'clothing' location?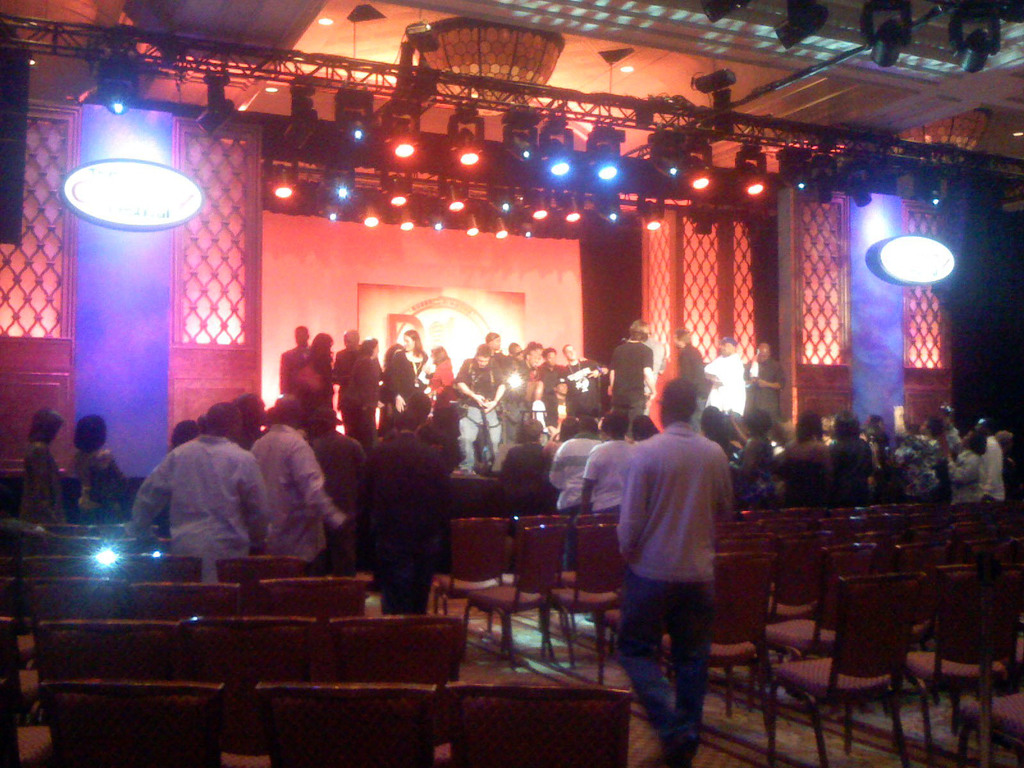
[left=609, top=339, right=650, bottom=442]
